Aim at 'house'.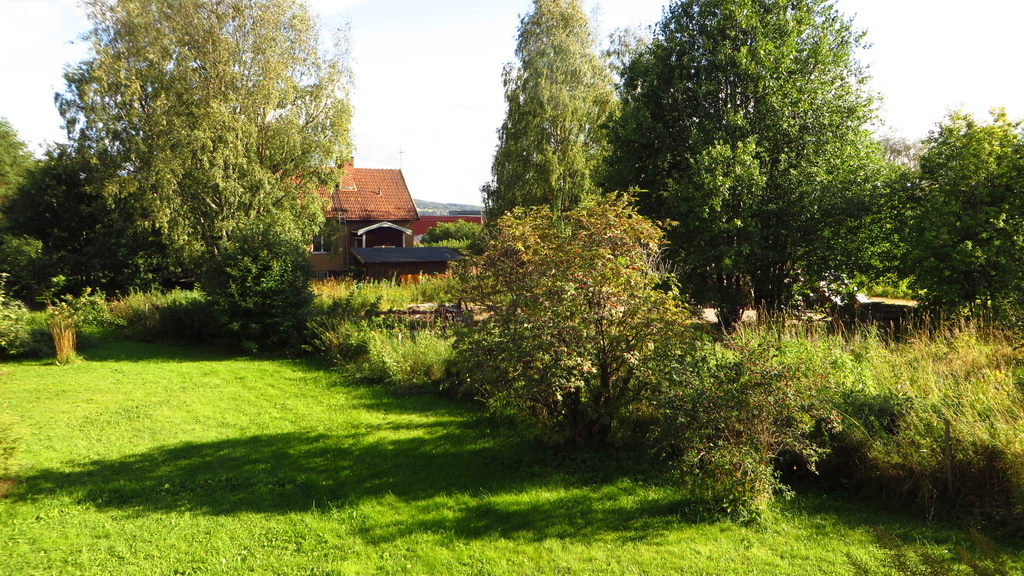
Aimed at detection(264, 157, 419, 275).
